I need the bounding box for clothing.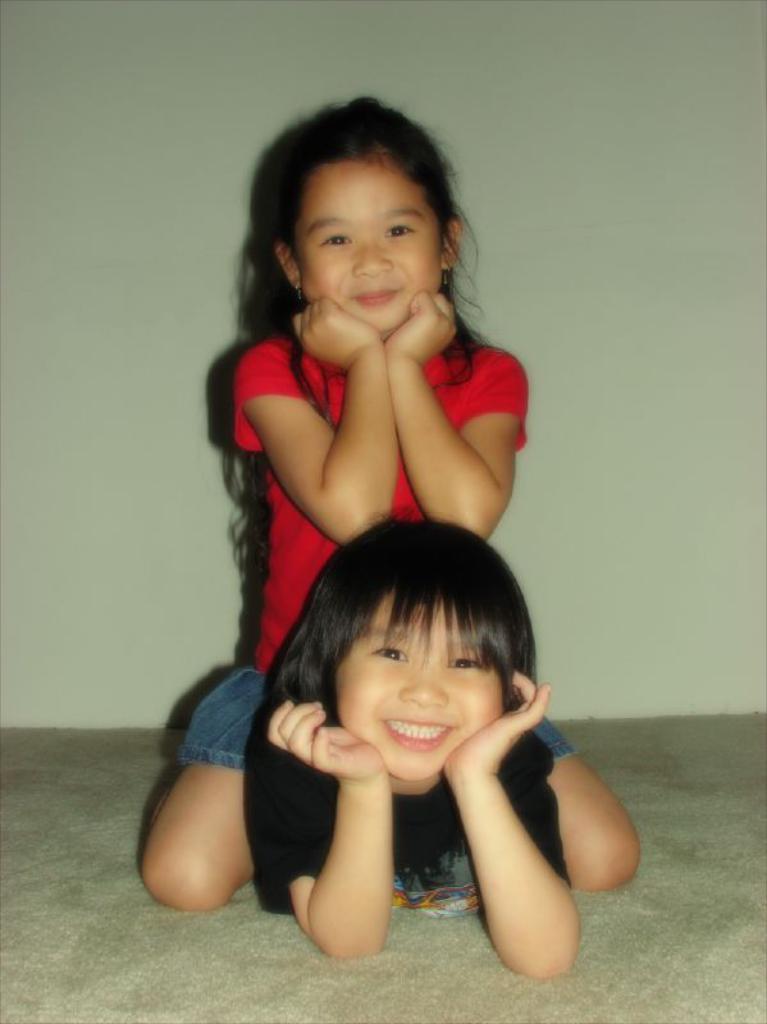
Here it is: 260:728:593:924.
